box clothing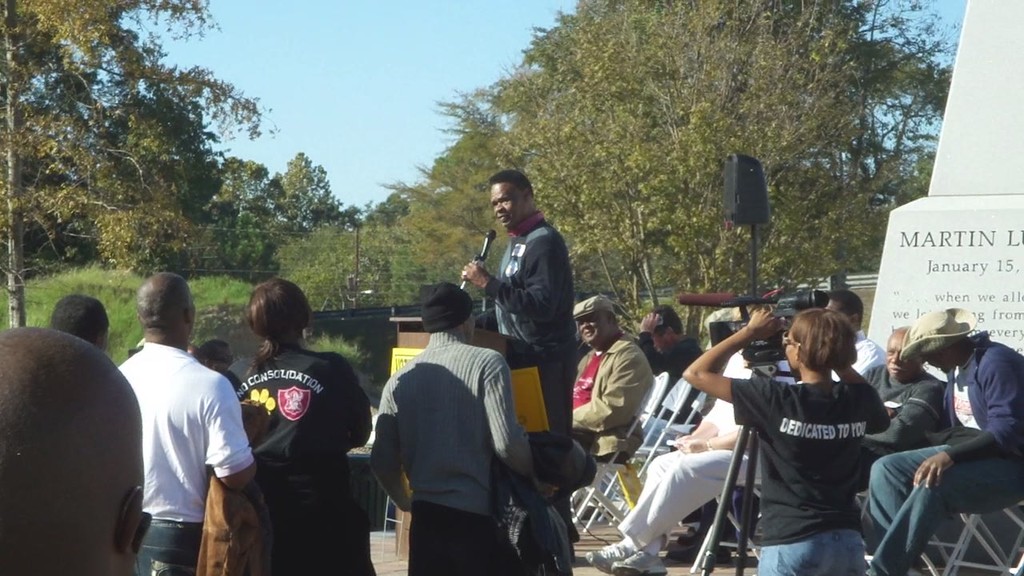
(368,321,549,575)
